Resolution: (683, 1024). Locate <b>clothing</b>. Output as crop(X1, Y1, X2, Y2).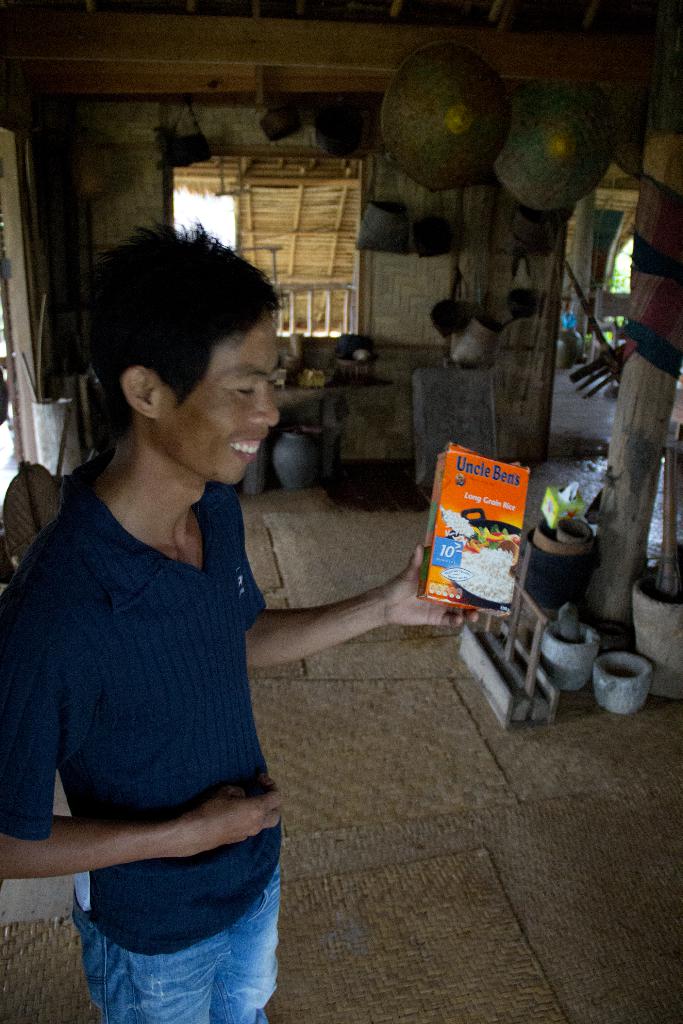
crop(26, 460, 289, 1023).
